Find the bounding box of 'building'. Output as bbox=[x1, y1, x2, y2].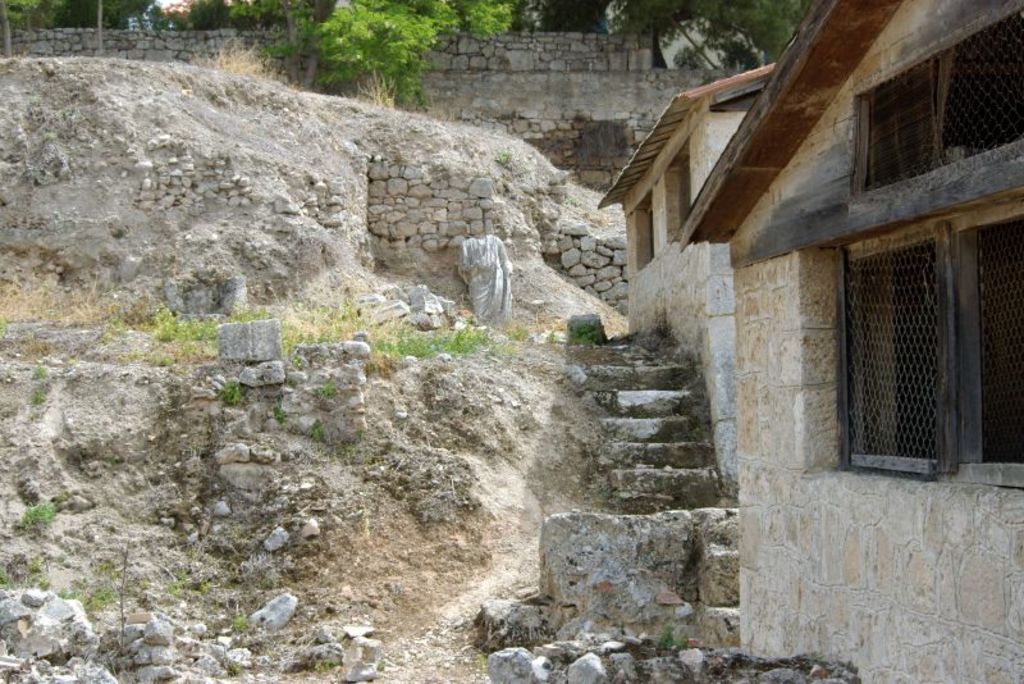
bbox=[600, 61, 774, 469].
